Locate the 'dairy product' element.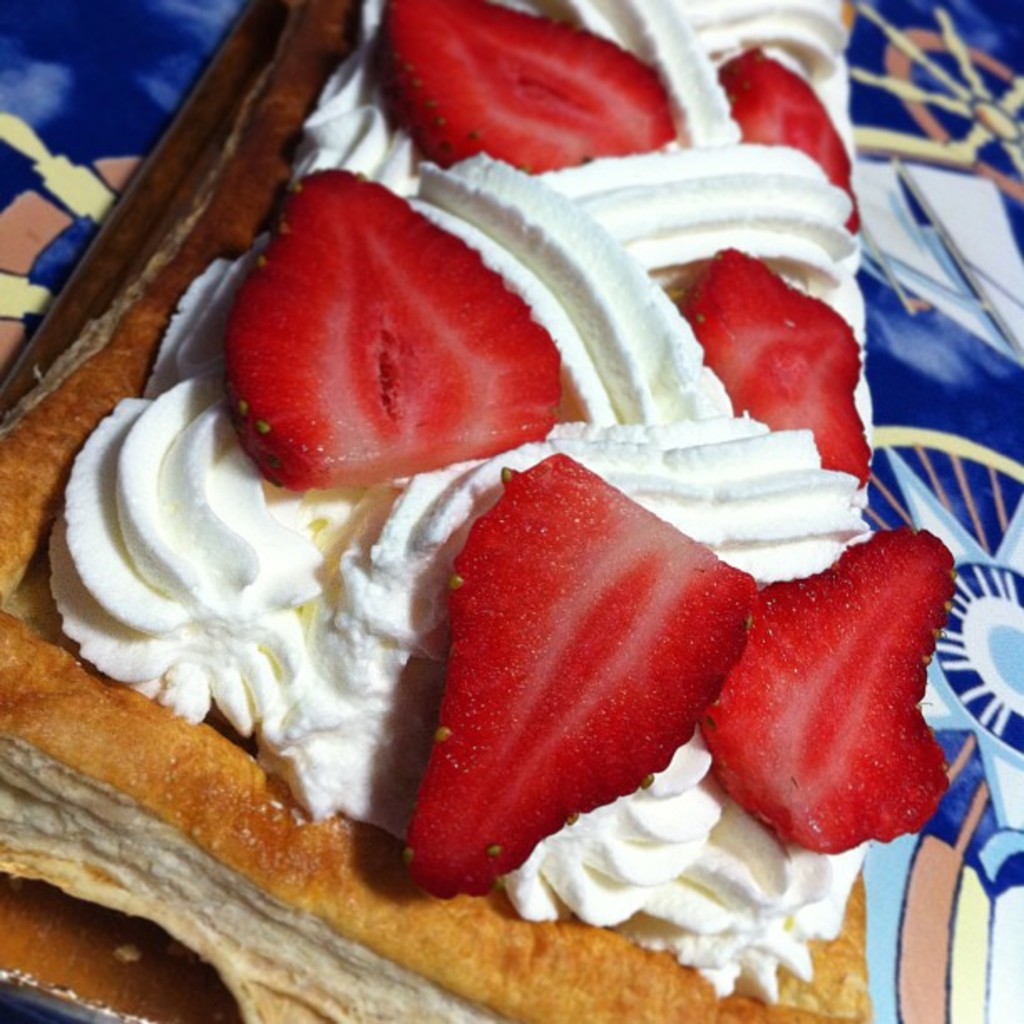
Element bbox: [x1=7, y1=162, x2=954, y2=1023].
